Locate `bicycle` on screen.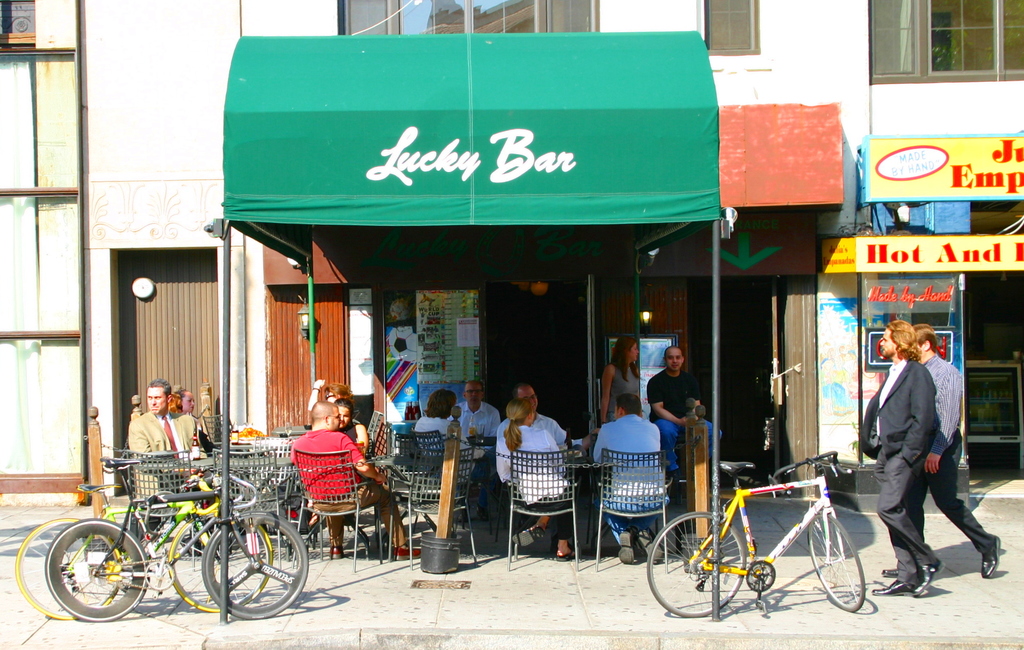
On screen at bbox(664, 464, 892, 624).
